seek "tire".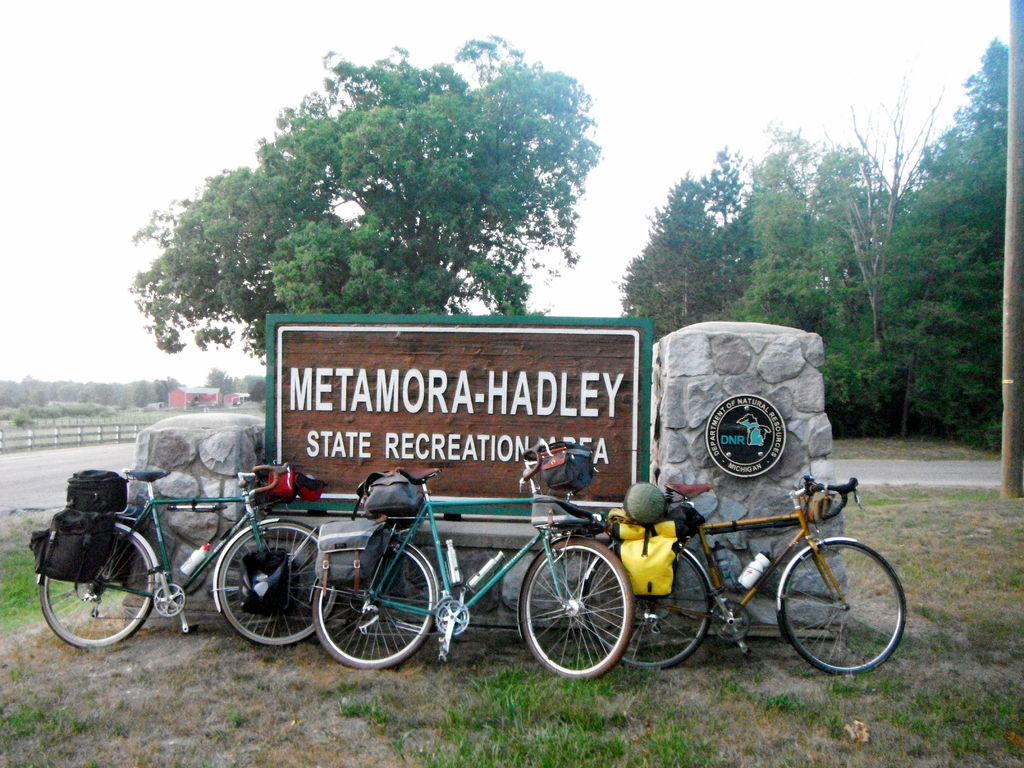
212/516/333/653.
